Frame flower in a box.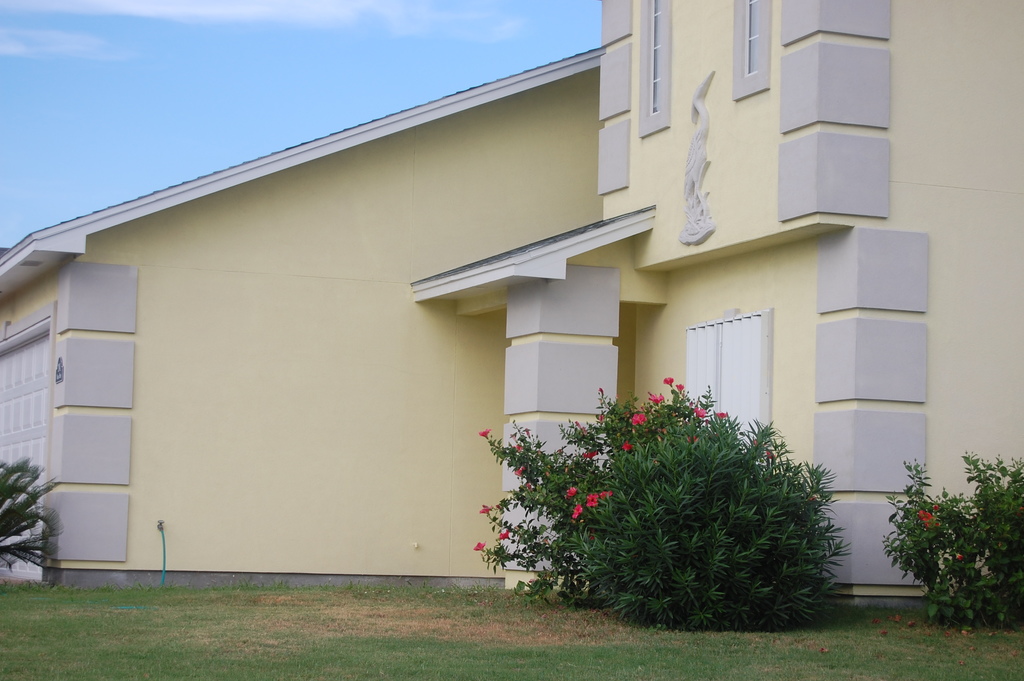
573/504/584/520.
